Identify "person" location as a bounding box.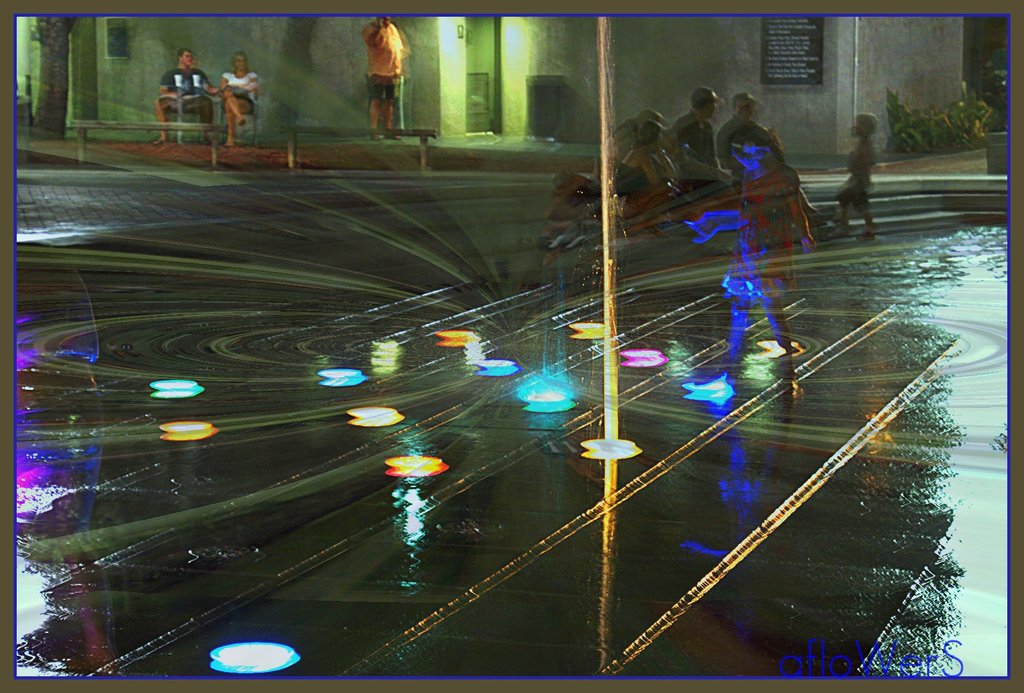
select_region(367, 12, 408, 142).
